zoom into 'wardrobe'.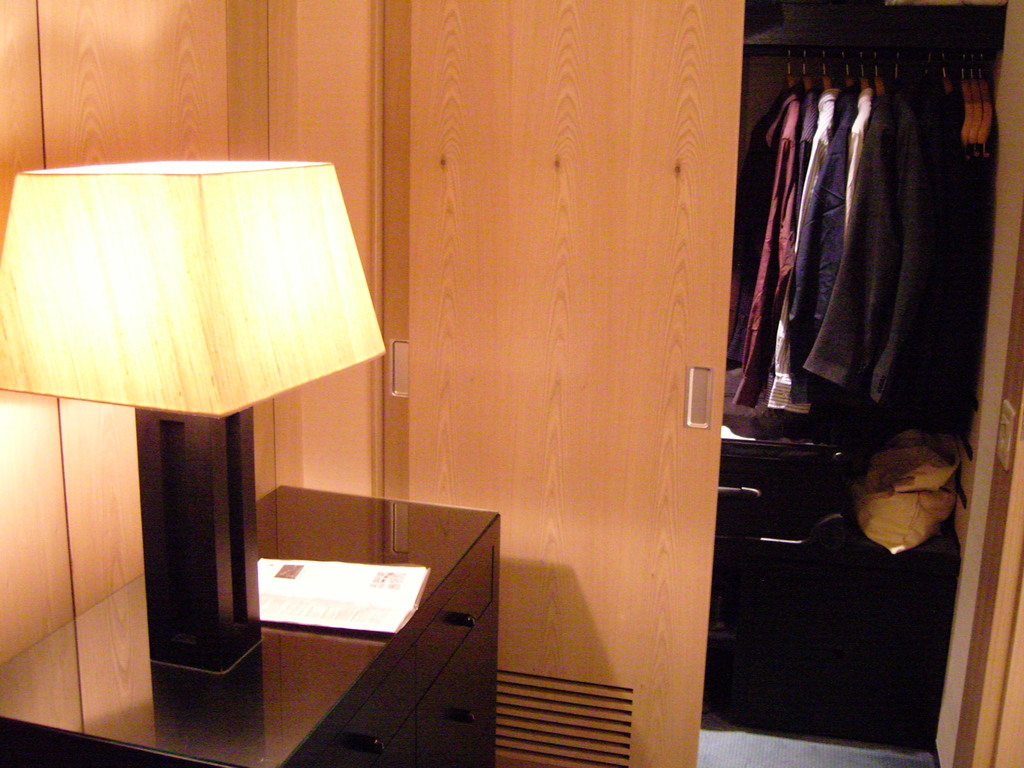
Zoom target: (x1=0, y1=0, x2=1023, y2=767).
